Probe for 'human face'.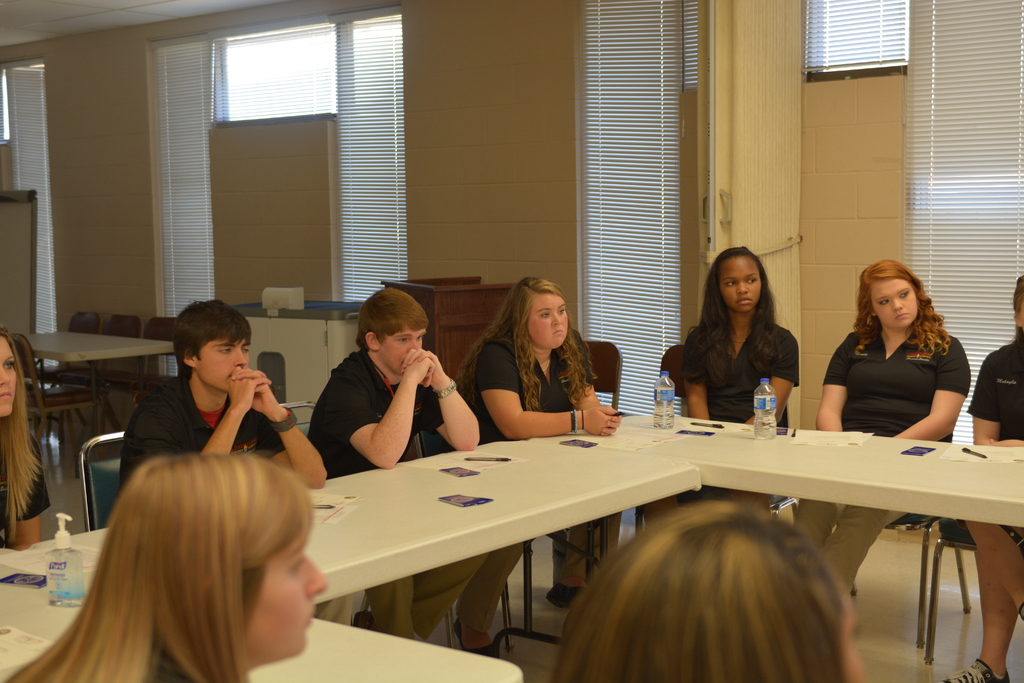
Probe result: [x1=381, y1=325, x2=425, y2=377].
